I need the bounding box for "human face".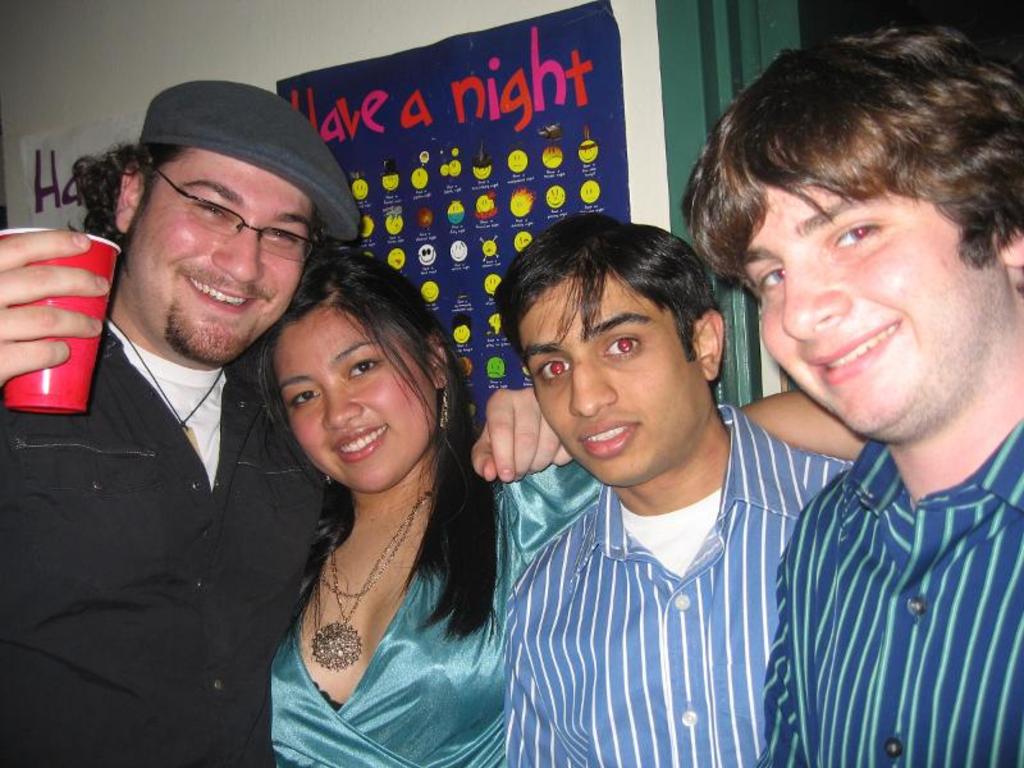
Here it is: <region>132, 148, 312, 351</region>.
